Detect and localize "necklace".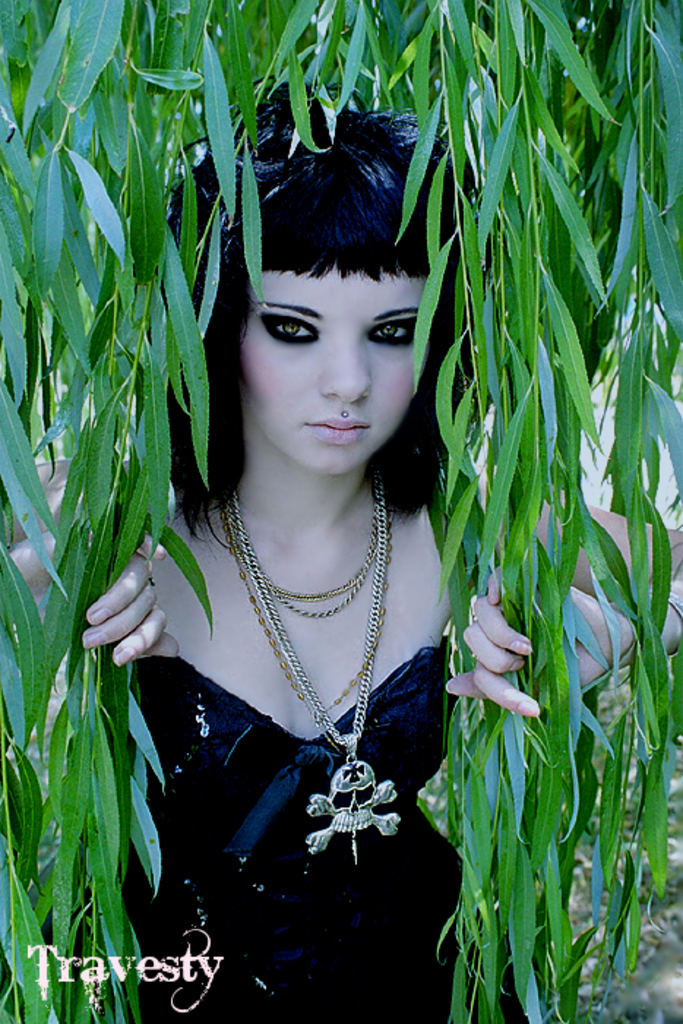
Localized at {"x1": 227, "y1": 500, "x2": 374, "y2": 617}.
